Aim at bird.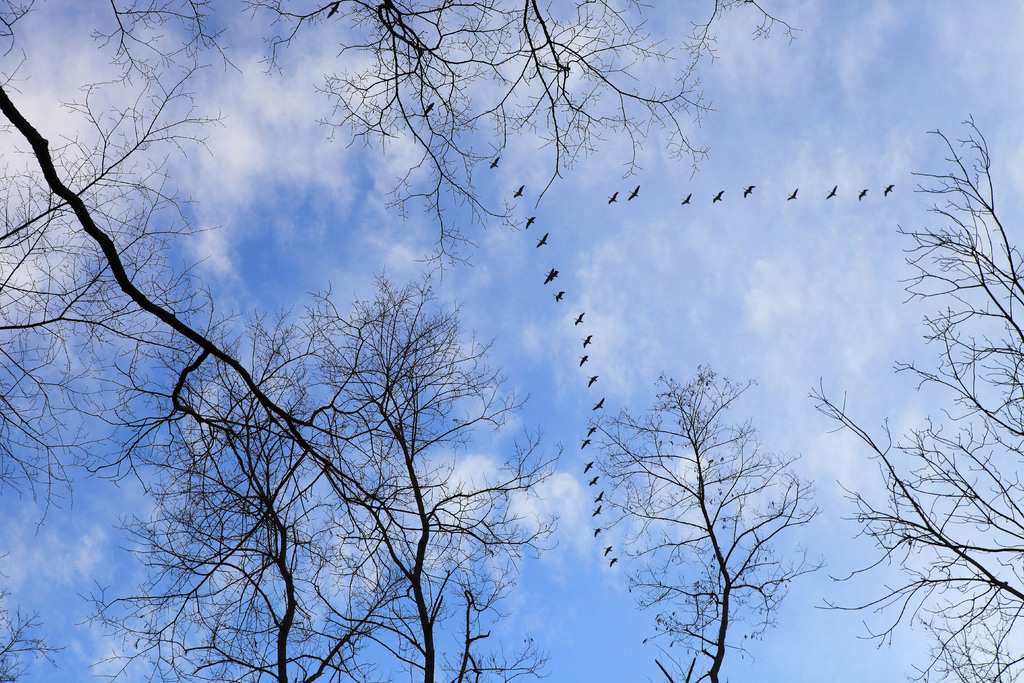
Aimed at Rect(516, 185, 520, 199).
